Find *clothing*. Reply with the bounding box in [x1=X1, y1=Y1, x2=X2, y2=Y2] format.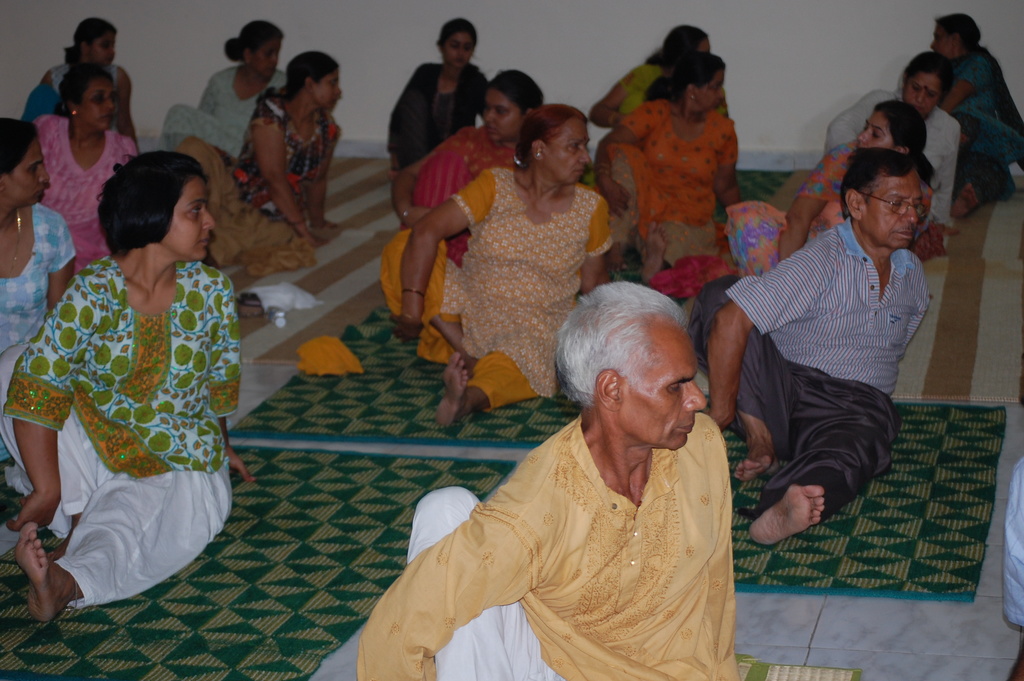
[x1=356, y1=414, x2=734, y2=680].
